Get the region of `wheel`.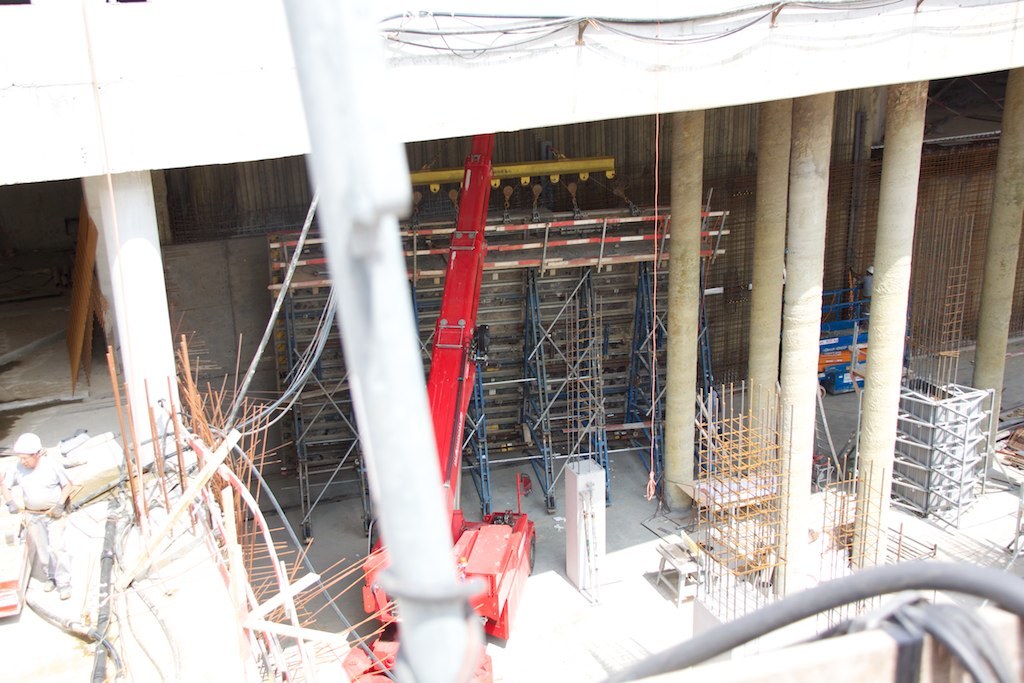
select_region(817, 387, 826, 400).
